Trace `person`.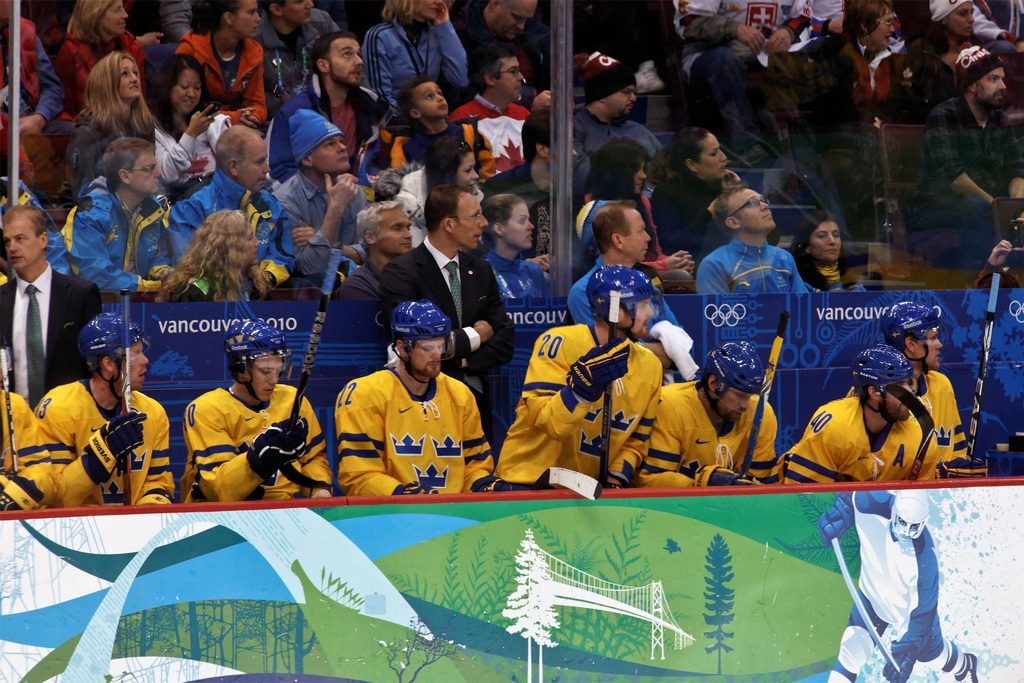
Traced to x1=496 y1=261 x2=666 y2=486.
